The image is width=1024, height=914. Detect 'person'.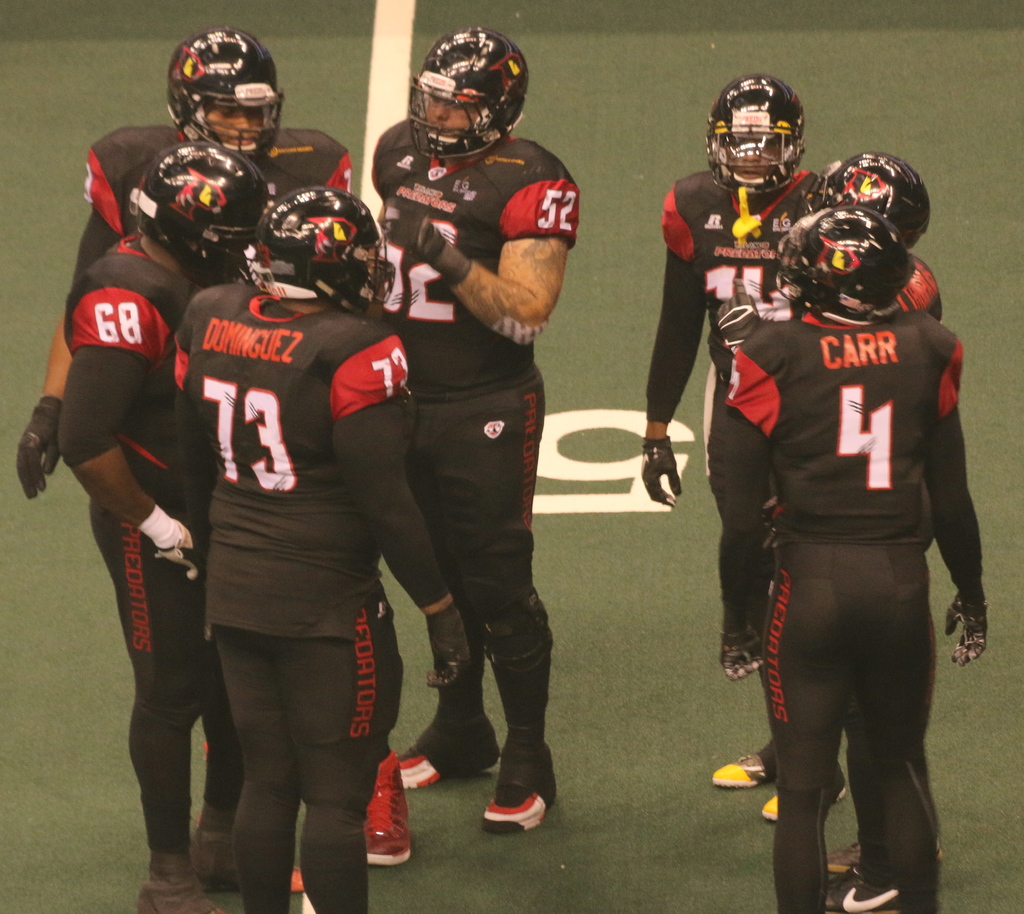
Detection: [22, 25, 354, 492].
